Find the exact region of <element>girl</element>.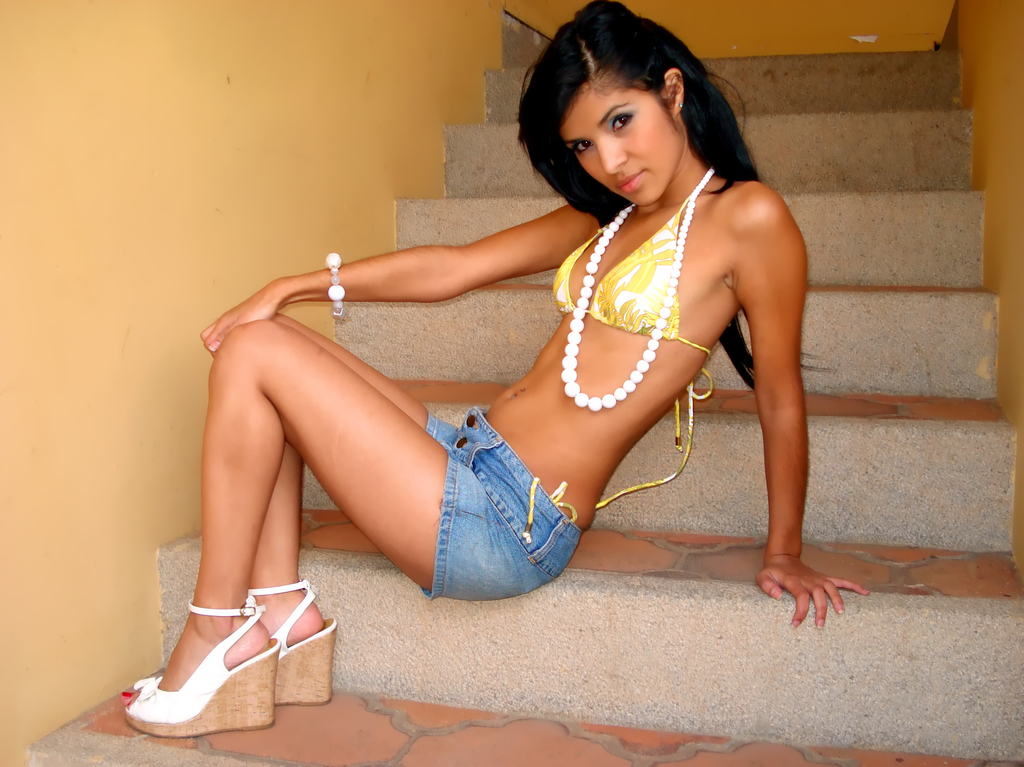
Exact region: <region>121, 0, 876, 741</region>.
